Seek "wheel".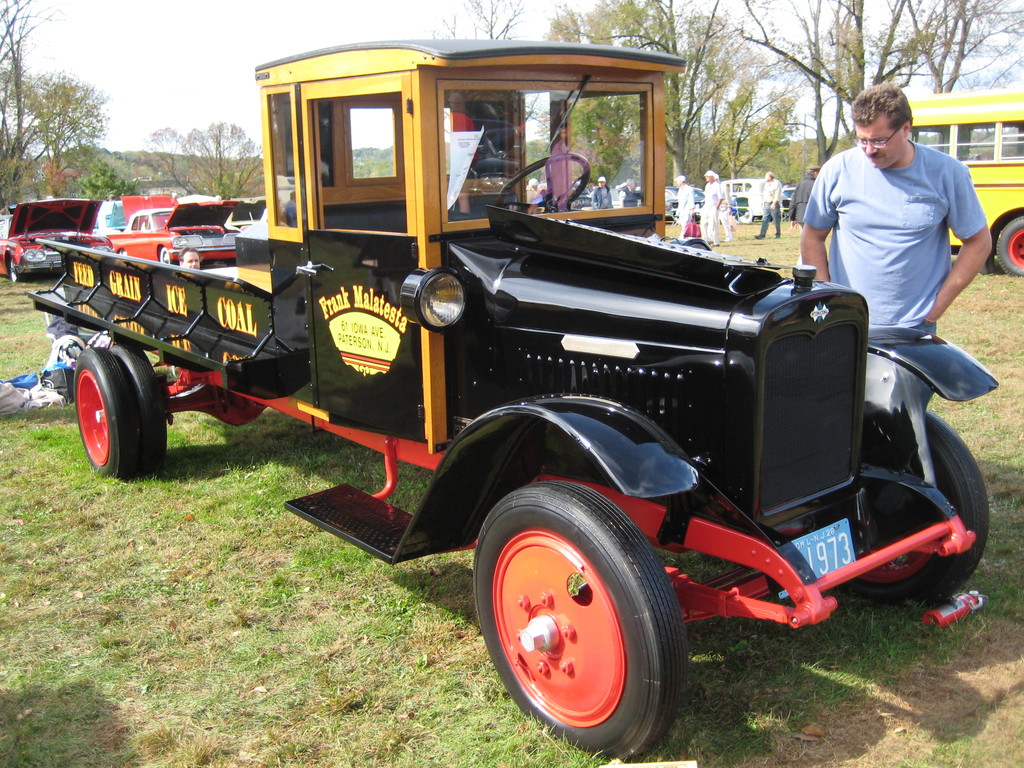
{"x1": 495, "y1": 149, "x2": 593, "y2": 214}.
